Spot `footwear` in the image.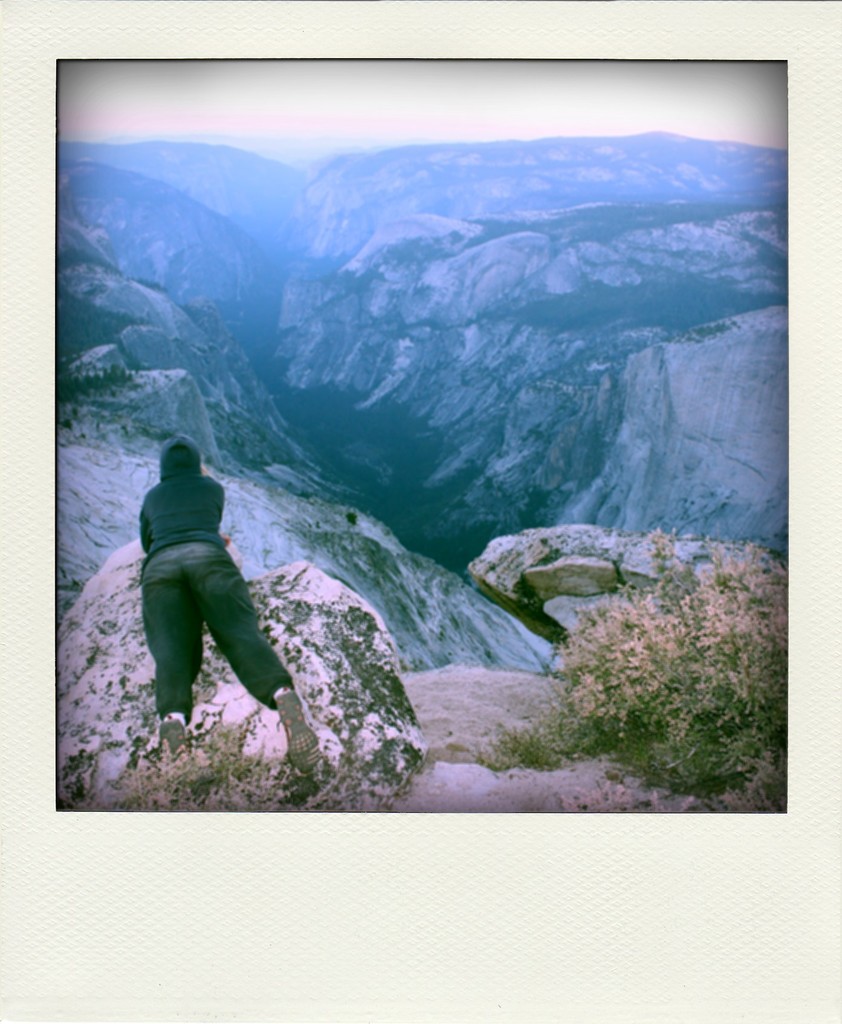
`footwear` found at <box>273,687,326,774</box>.
